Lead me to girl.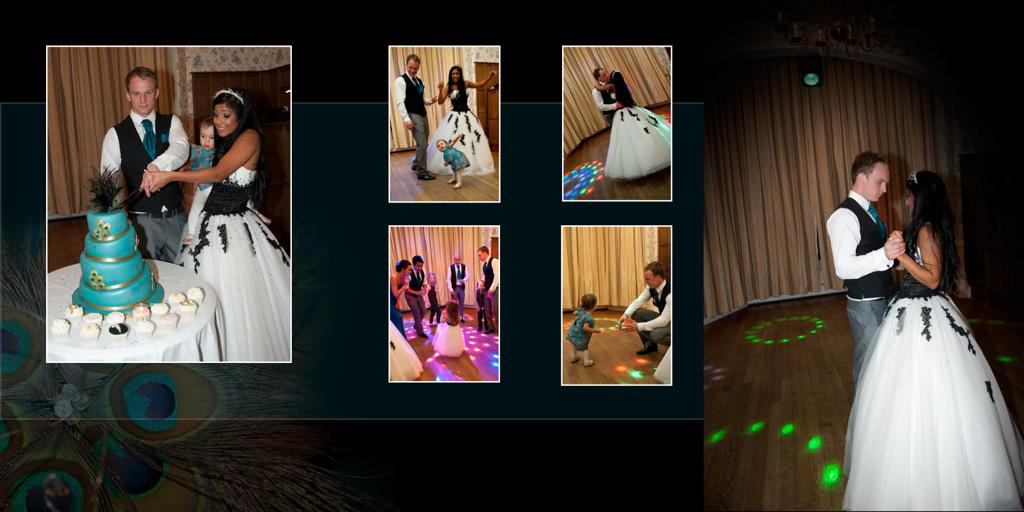
Lead to bbox(435, 135, 472, 187).
